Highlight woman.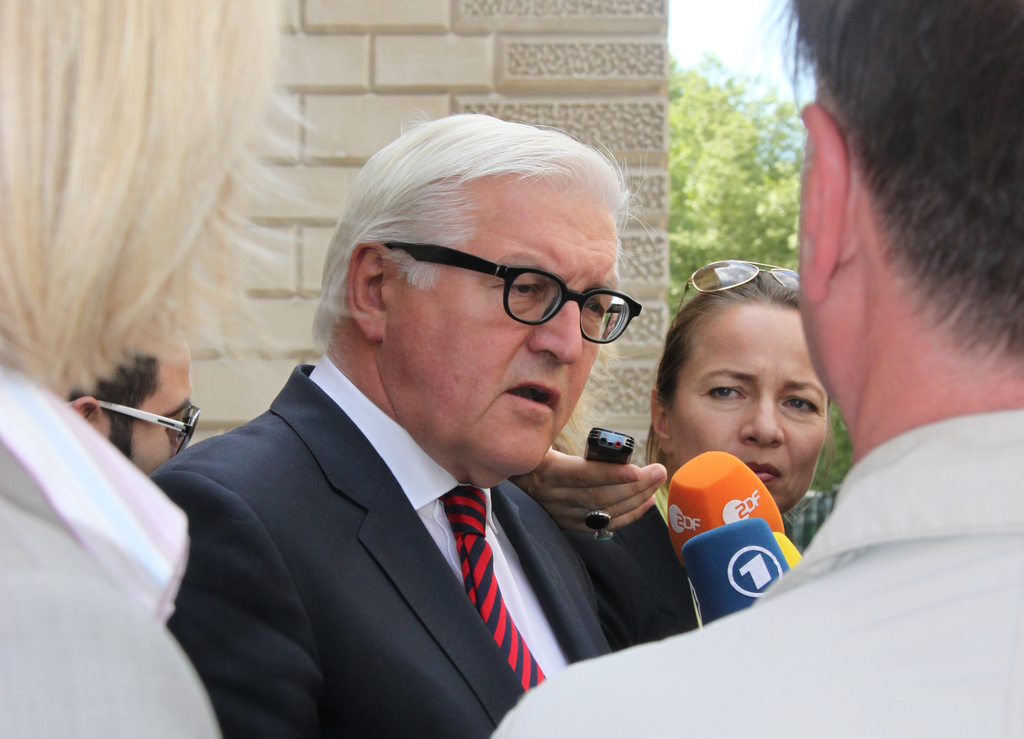
Highlighted region: [68, 325, 211, 511].
